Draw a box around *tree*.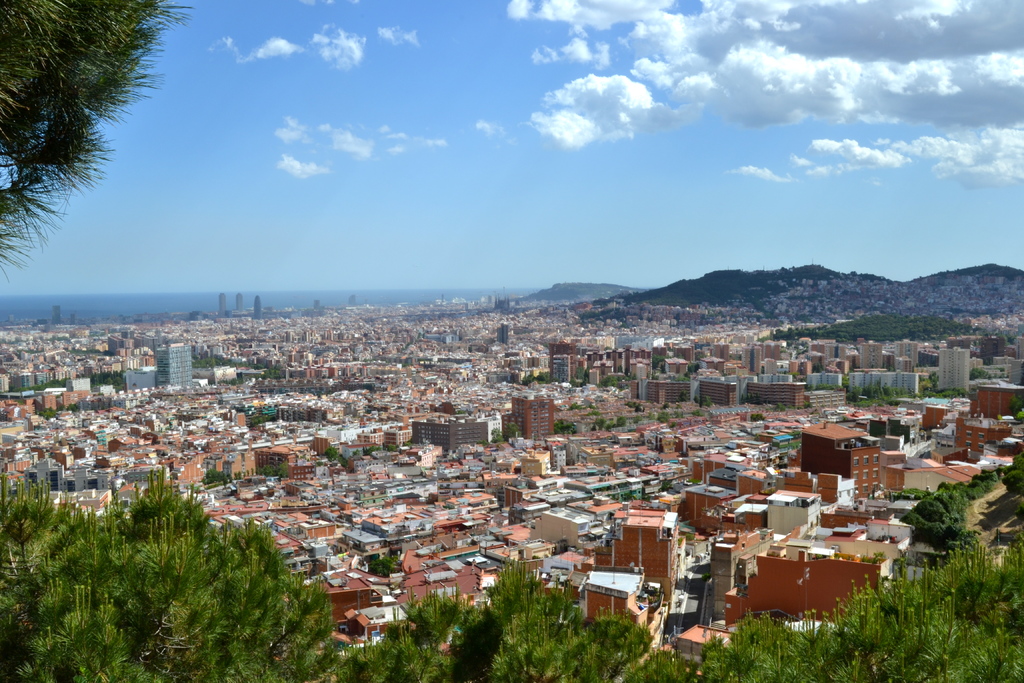
(x1=573, y1=404, x2=579, y2=407).
